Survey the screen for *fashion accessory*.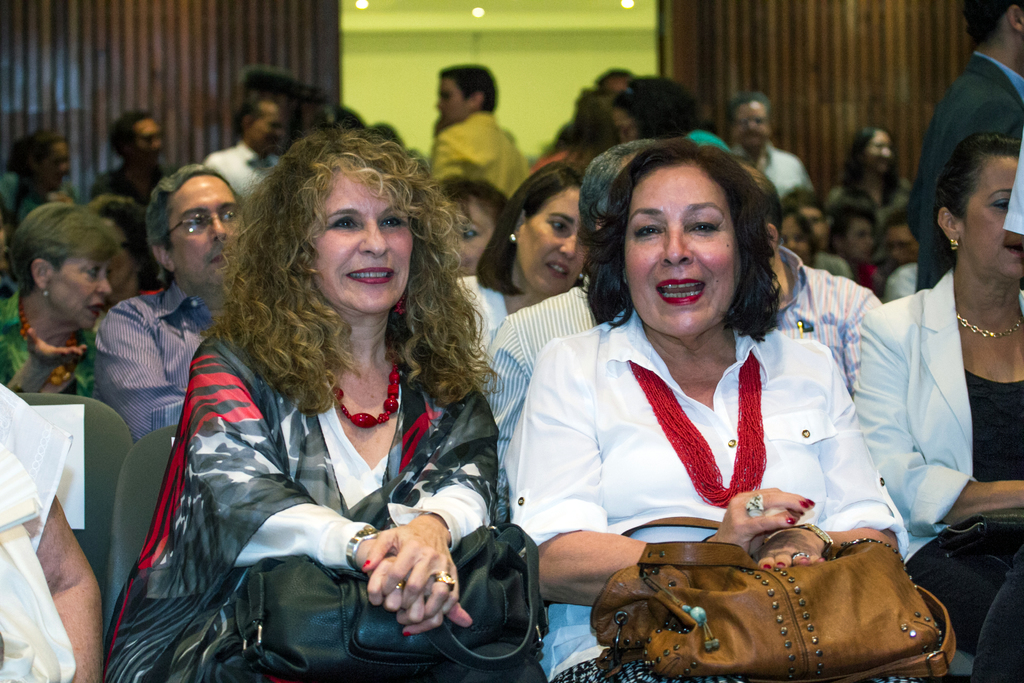
Survey found: (508,230,528,245).
